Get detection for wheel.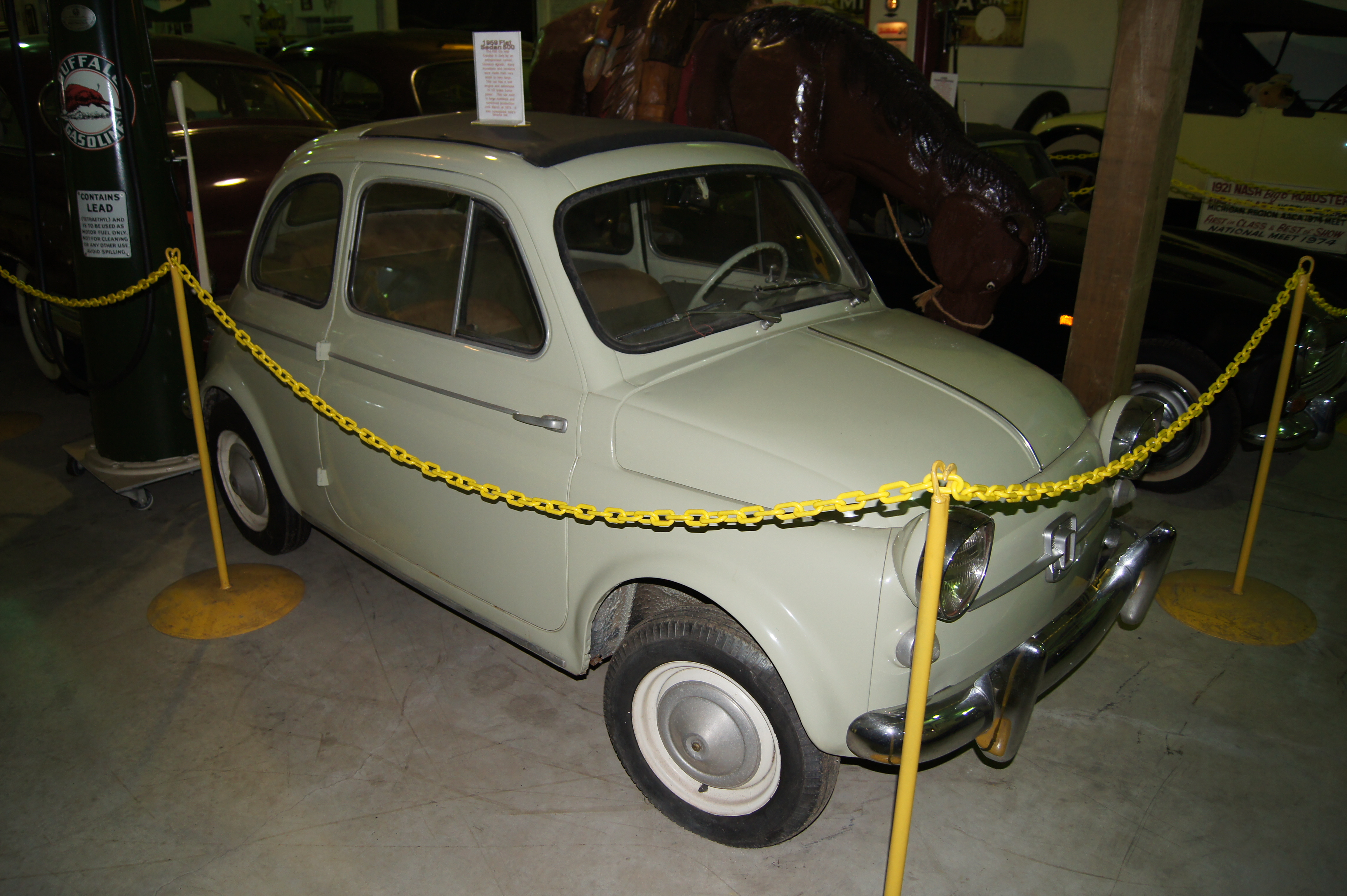
Detection: 201, 71, 231, 91.
